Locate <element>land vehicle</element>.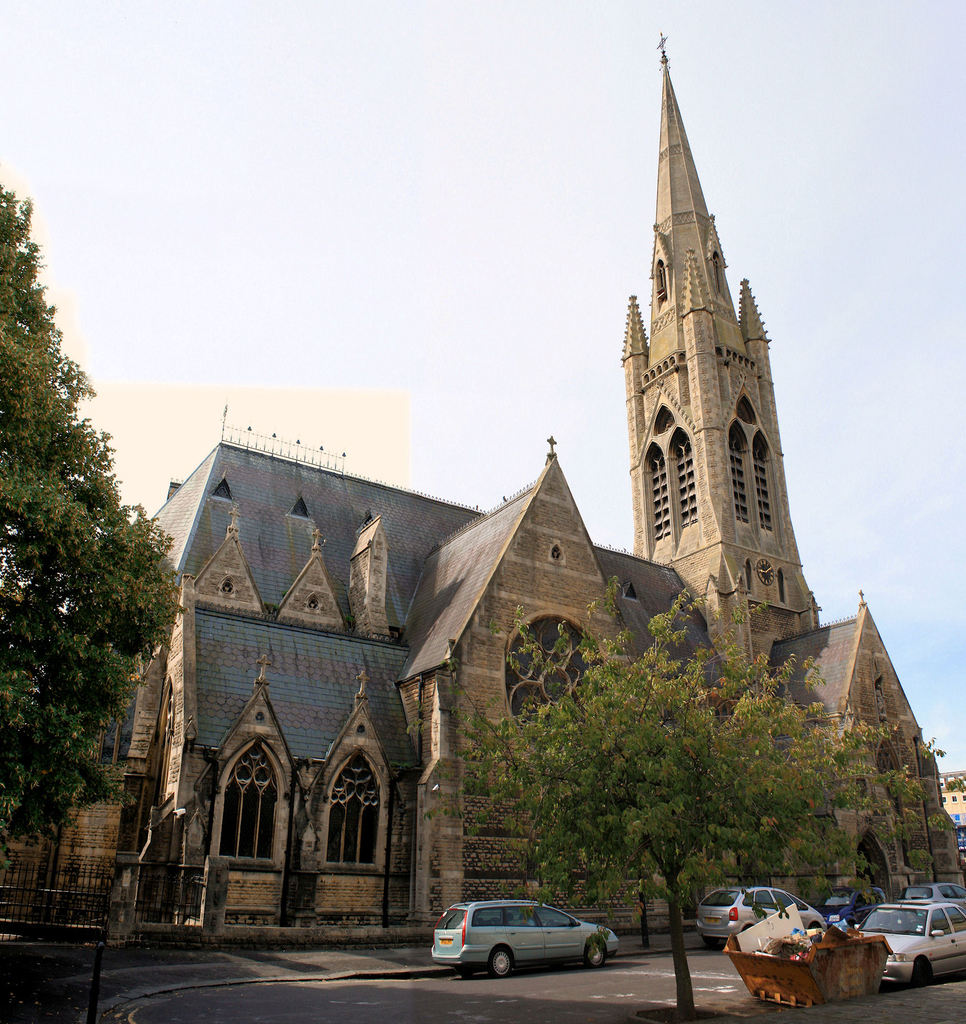
Bounding box: {"x1": 816, "y1": 887, "x2": 885, "y2": 925}.
